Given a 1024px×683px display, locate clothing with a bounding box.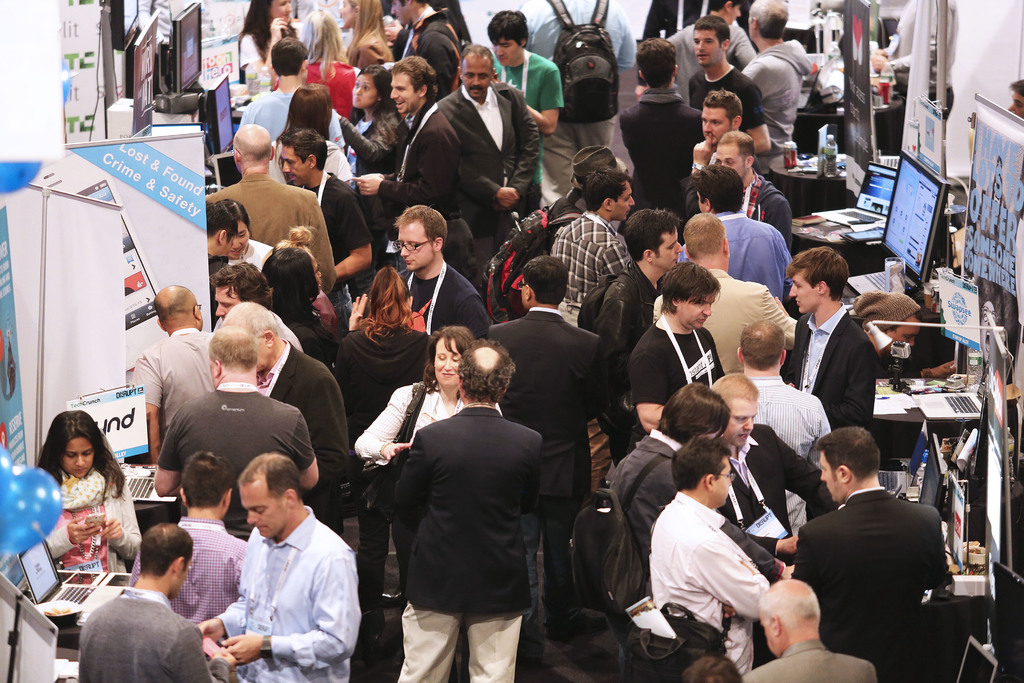
Located: crop(789, 493, 956, 682).
